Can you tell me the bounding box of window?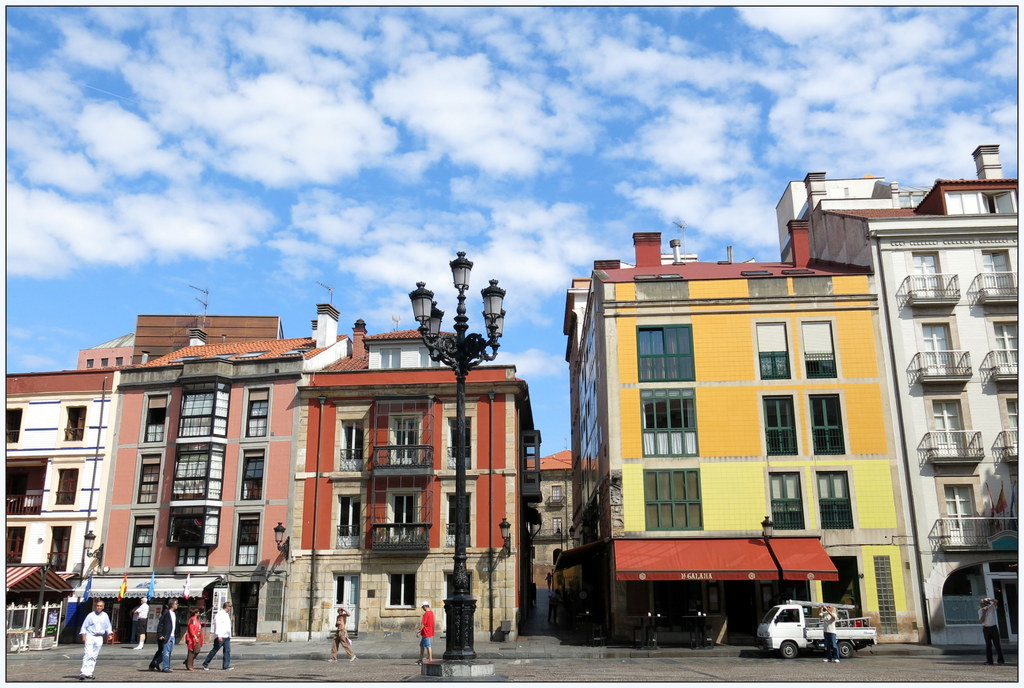
box(764, 397, 798, 453).
